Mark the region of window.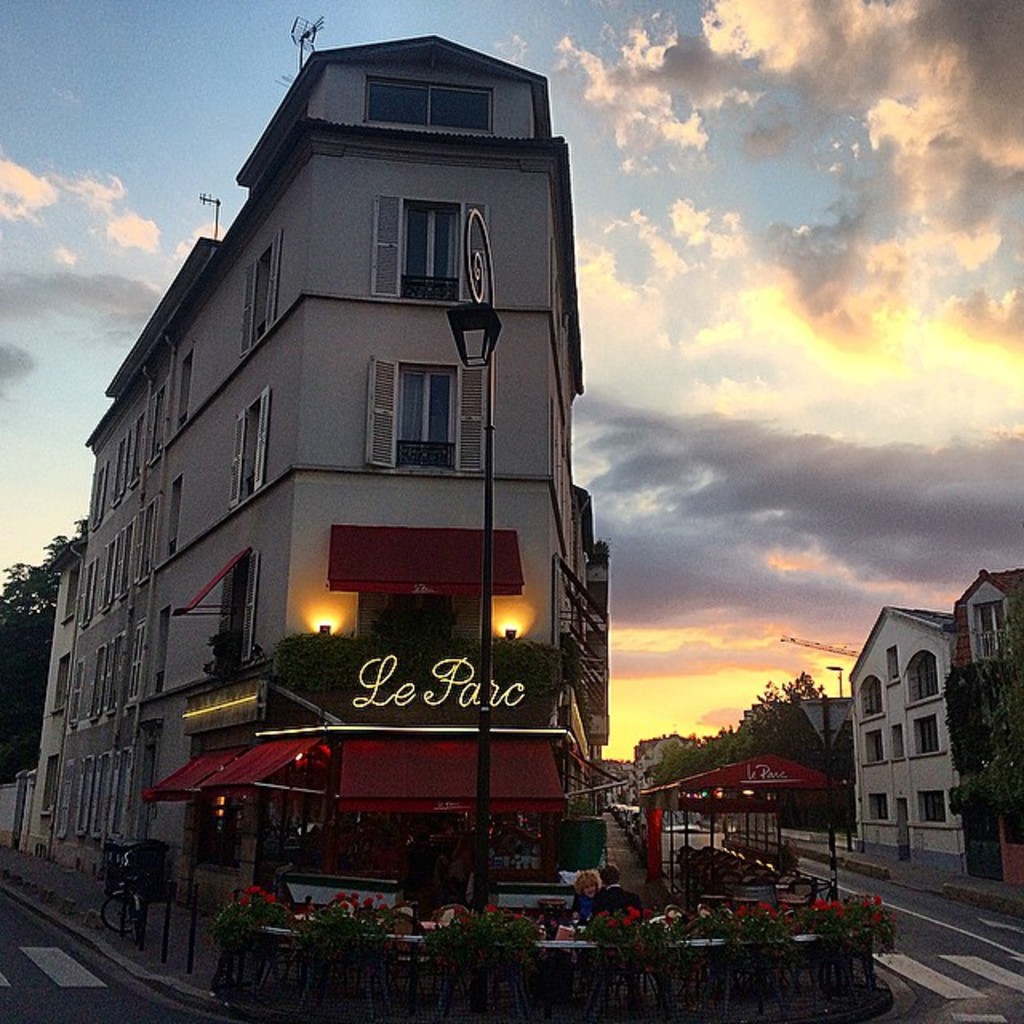
Region: Rect(867, 794, 886, 819).
